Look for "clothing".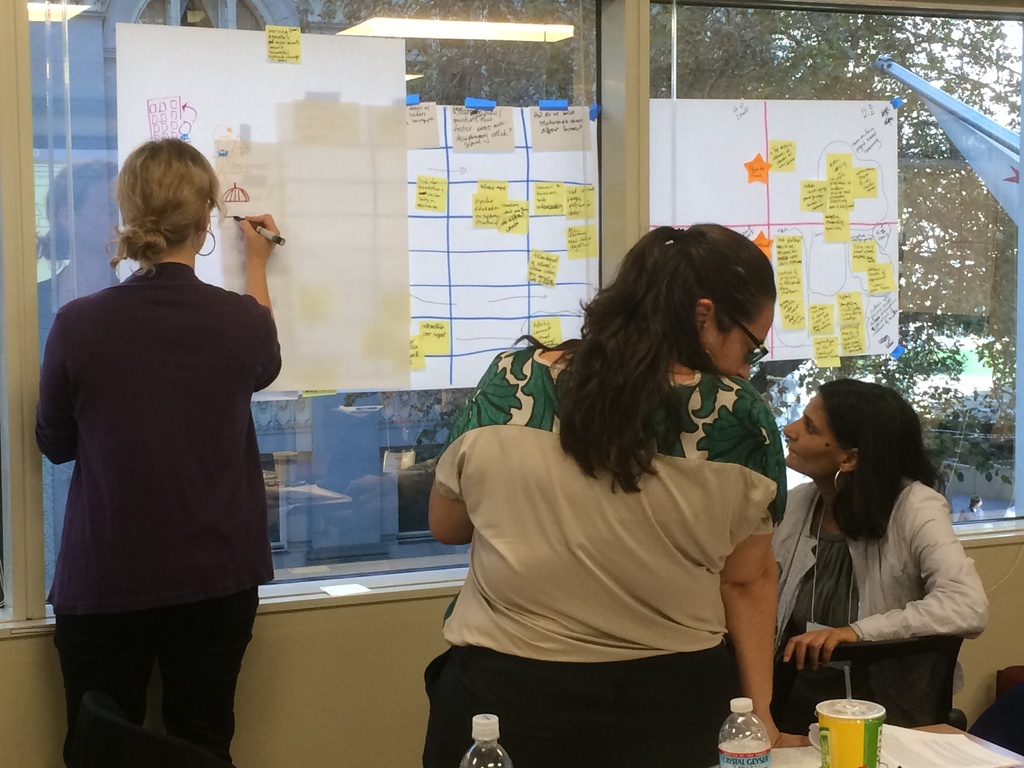
Found: detection(768, 472, 986, 669).
